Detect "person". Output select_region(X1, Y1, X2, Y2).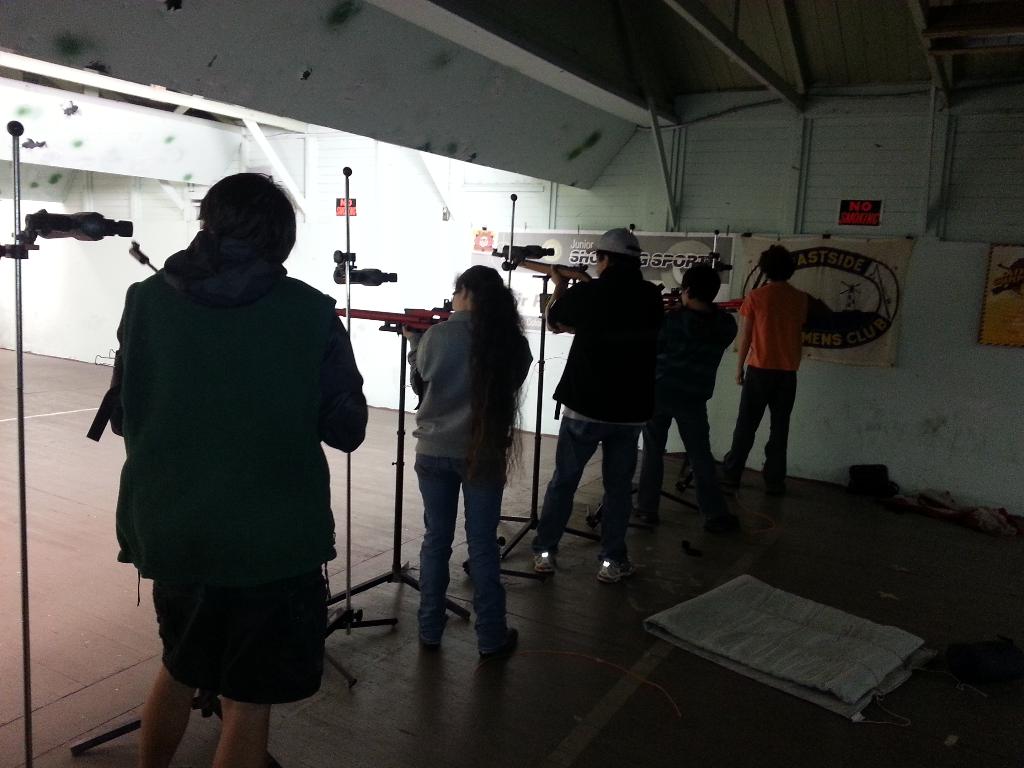
select_region(518, 227, 692, 589).
